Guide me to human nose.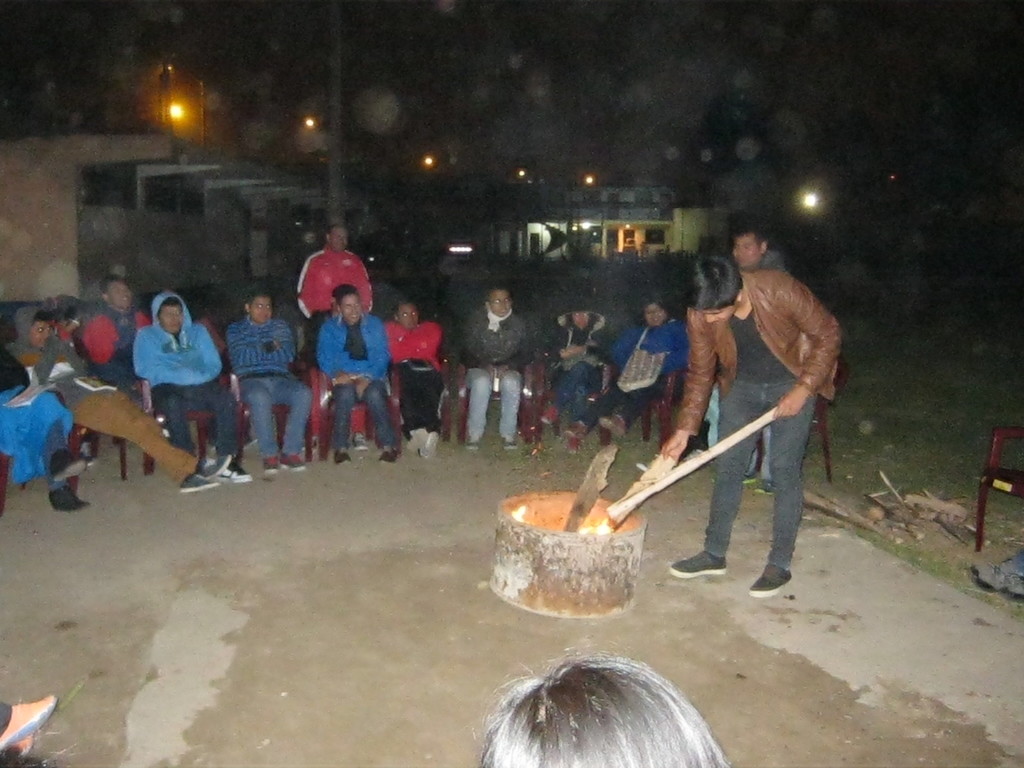
Guidance: l=407, t=314, r=413, b=318.
